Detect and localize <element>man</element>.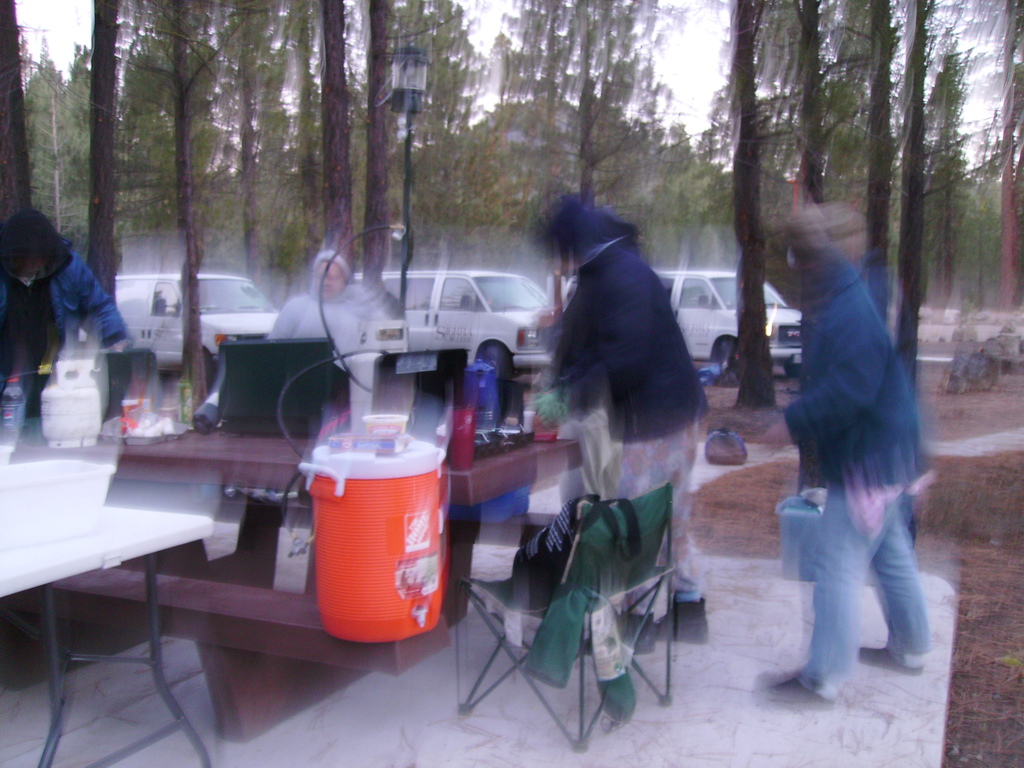
Localized at 0, 209, 134, 419.
